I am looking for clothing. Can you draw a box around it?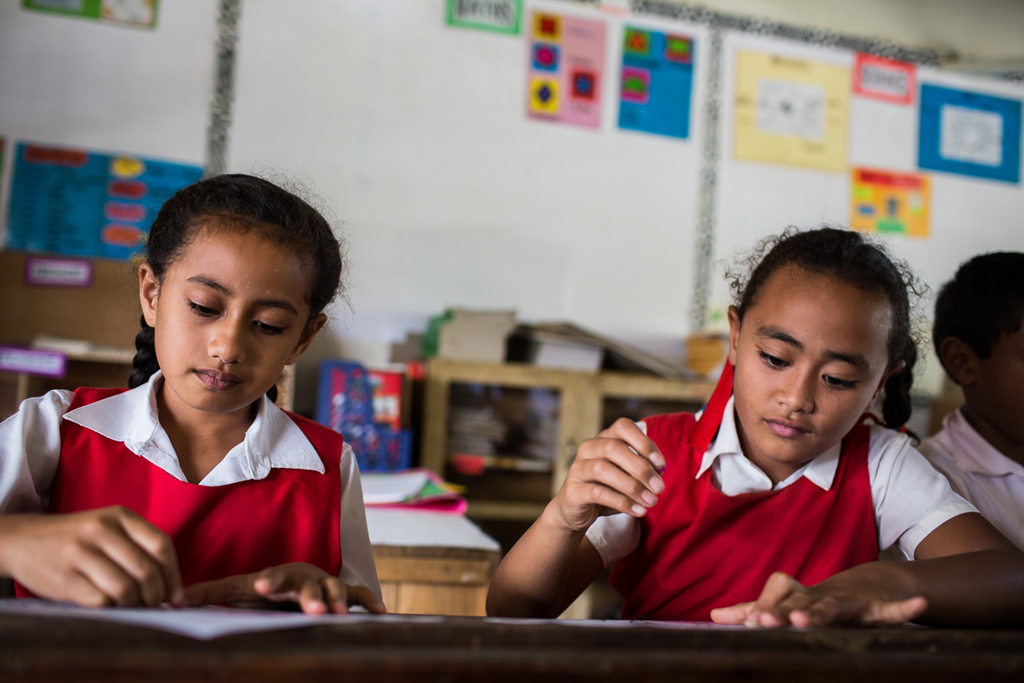
Sure, the bounding box is 917:415:1023:550.
